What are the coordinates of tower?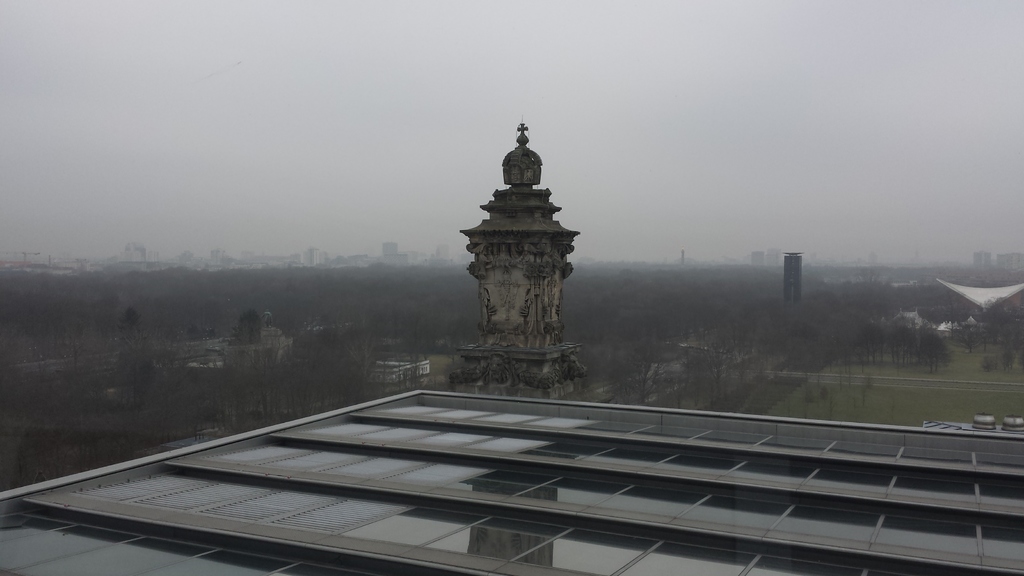
x1=966 y1=249 x2=991 y2=273.
